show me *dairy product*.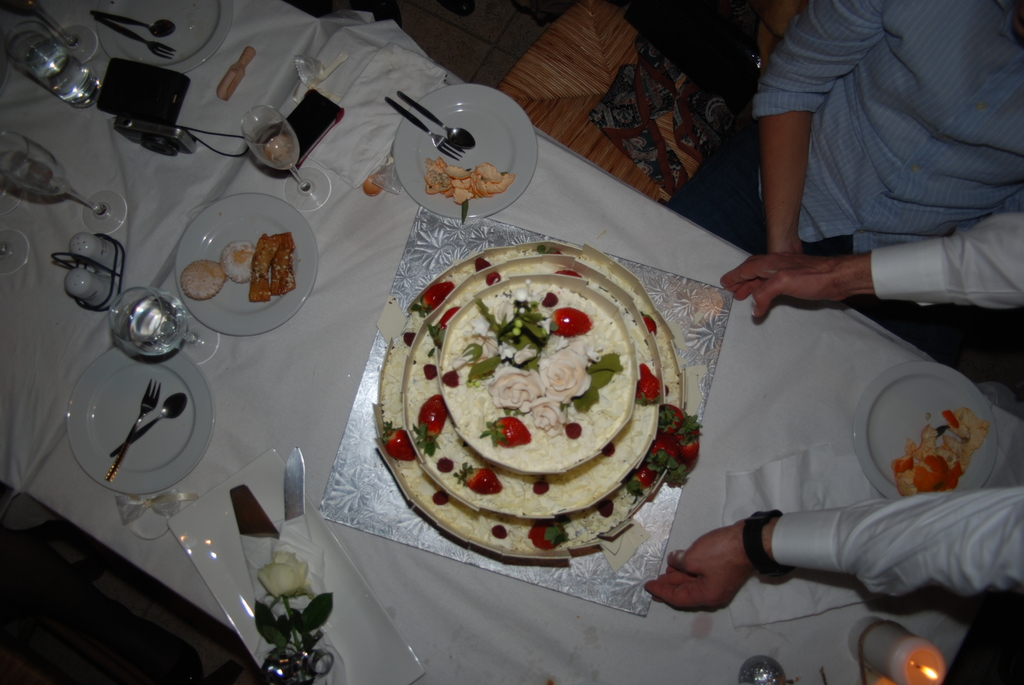
*dairy product* is here: {"x1": 316, "y1": 229, "x2": 710, "y2": 617}.
